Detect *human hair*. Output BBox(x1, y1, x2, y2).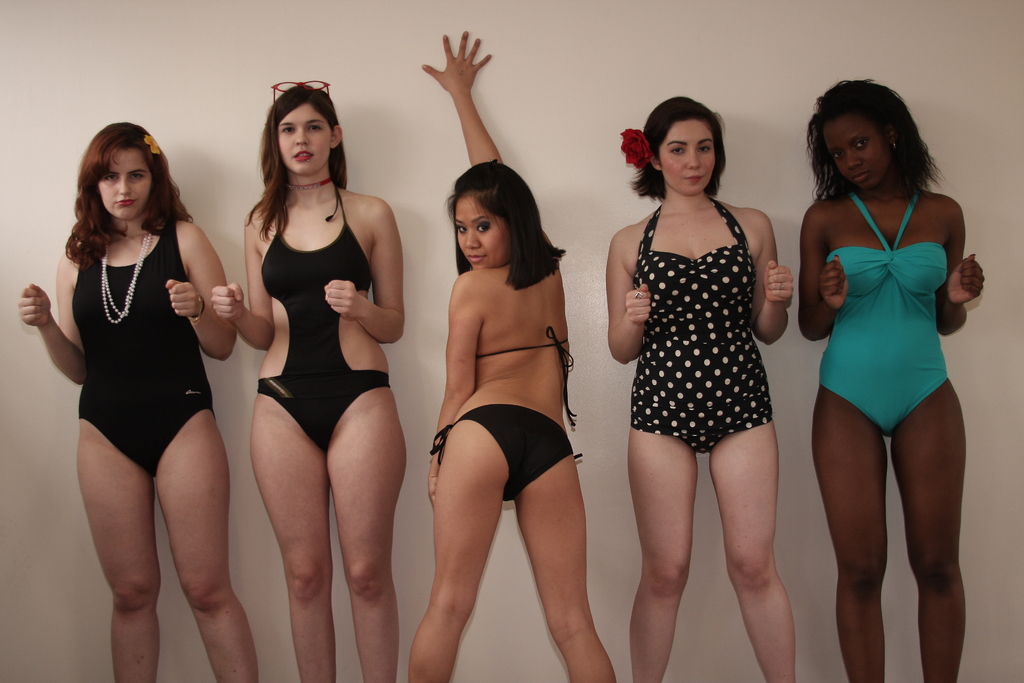
BBox(804, 76, 950, 206).
